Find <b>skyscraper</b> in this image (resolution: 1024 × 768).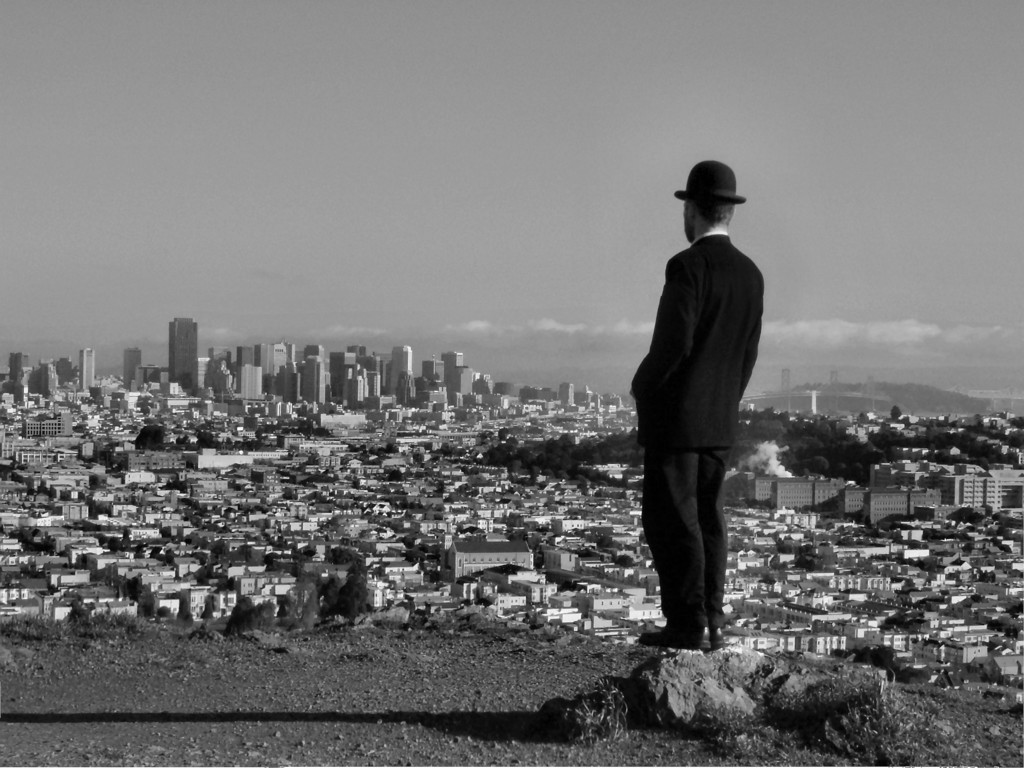
(left=204, top=353, right=237, bottom=394).
